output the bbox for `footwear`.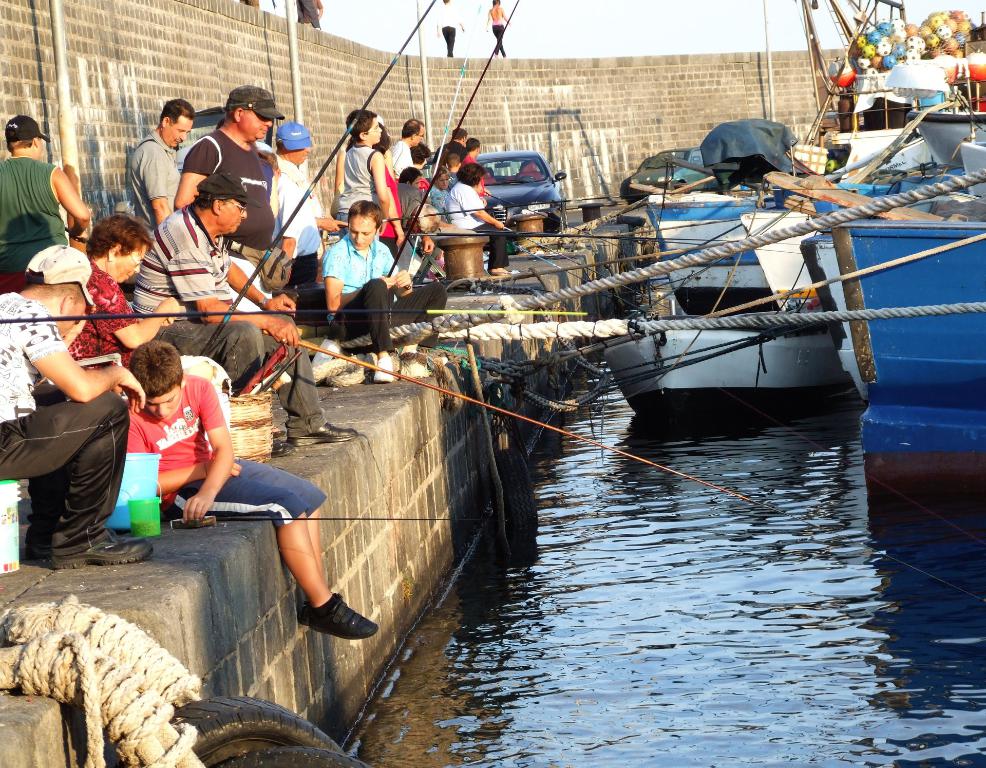
(271,437,298,459).
